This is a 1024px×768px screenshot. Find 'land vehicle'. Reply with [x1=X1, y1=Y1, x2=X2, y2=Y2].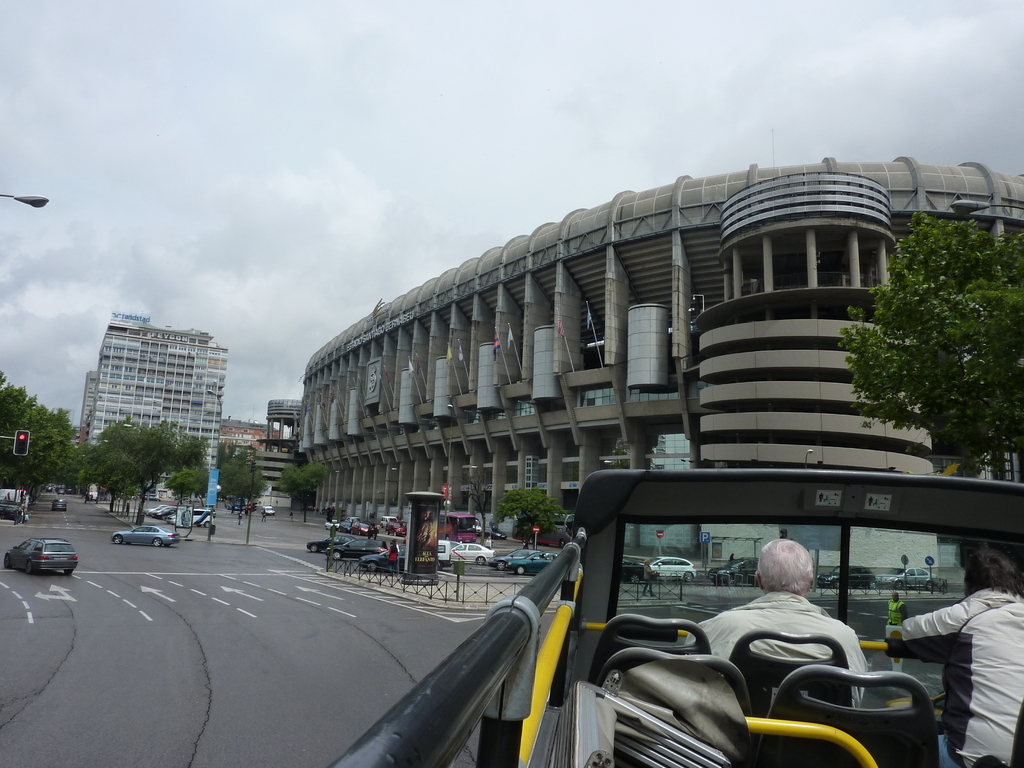
[x1=817, y1=564, x2=879, y2=591].
